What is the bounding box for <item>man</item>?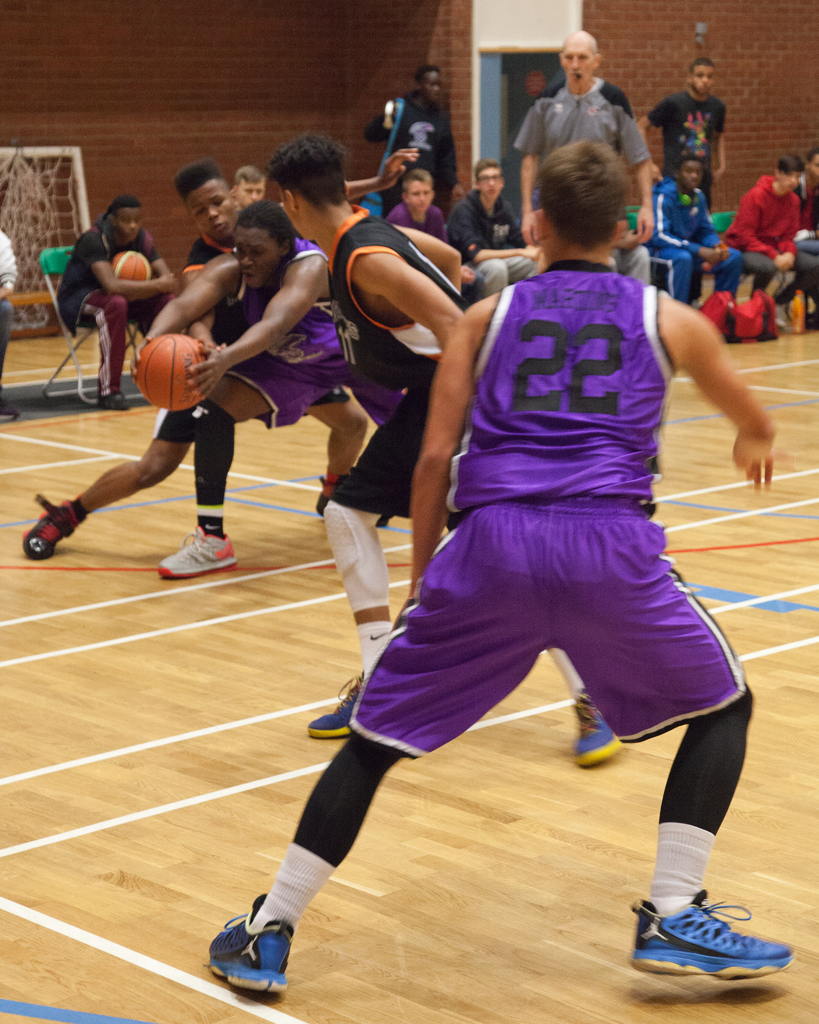
box(18, 157, 387, 564).
